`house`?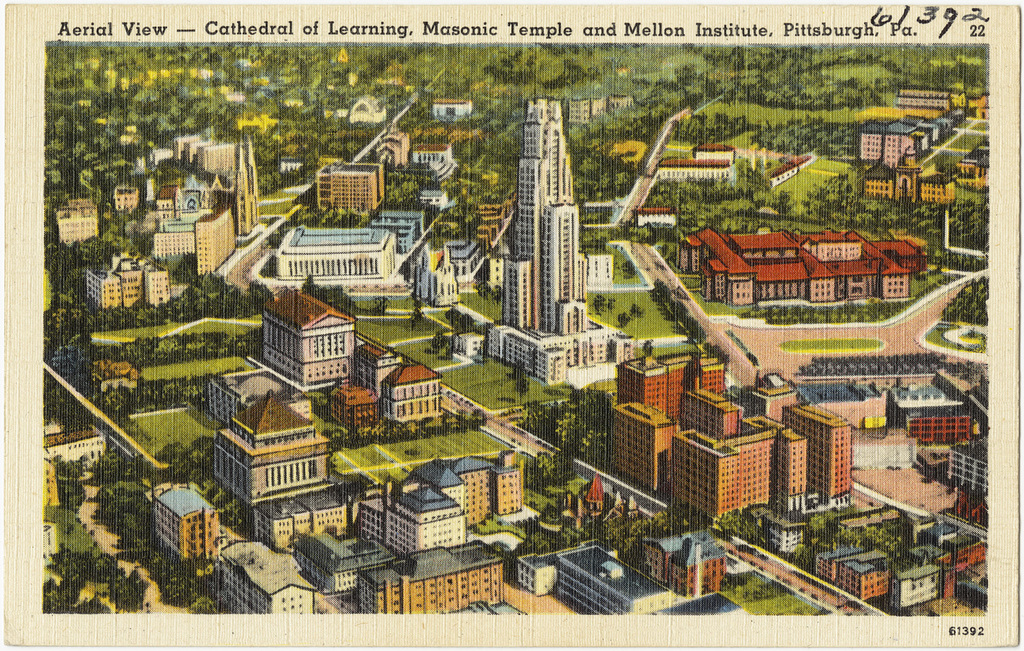
box(283, 222, 397, 277)
